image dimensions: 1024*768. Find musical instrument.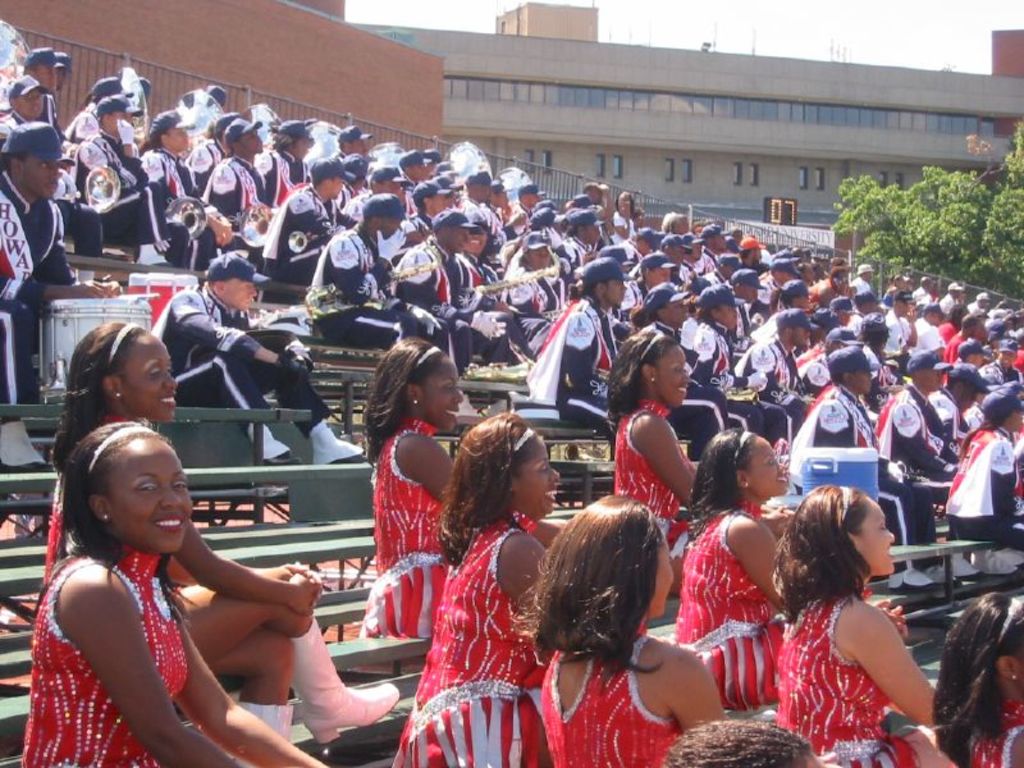
[287, 223, 351, 262].
